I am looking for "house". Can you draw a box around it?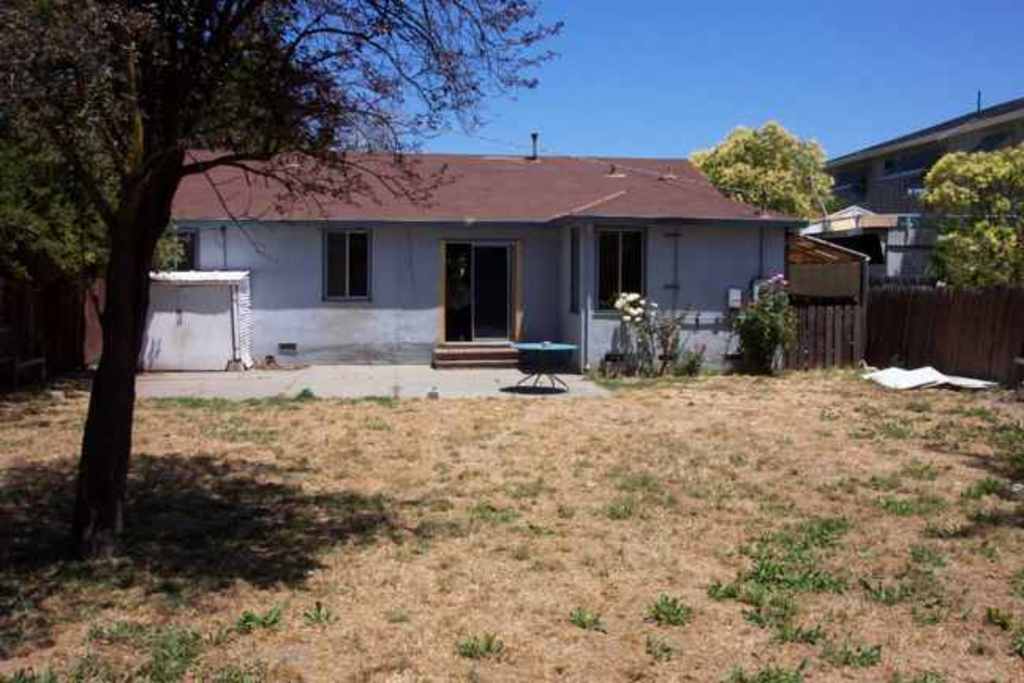
Sure, the bounding box is bbox=[123, 122, 828, 386].
